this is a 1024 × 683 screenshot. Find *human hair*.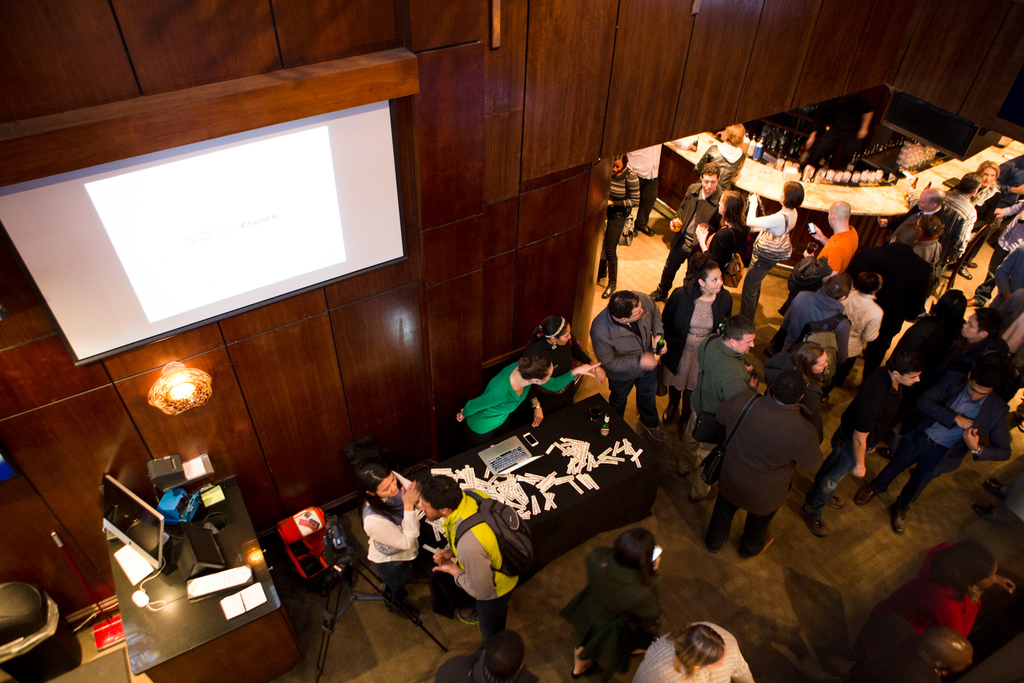
Bounding box: [left=815, top=278, right=846, bottom=300].
